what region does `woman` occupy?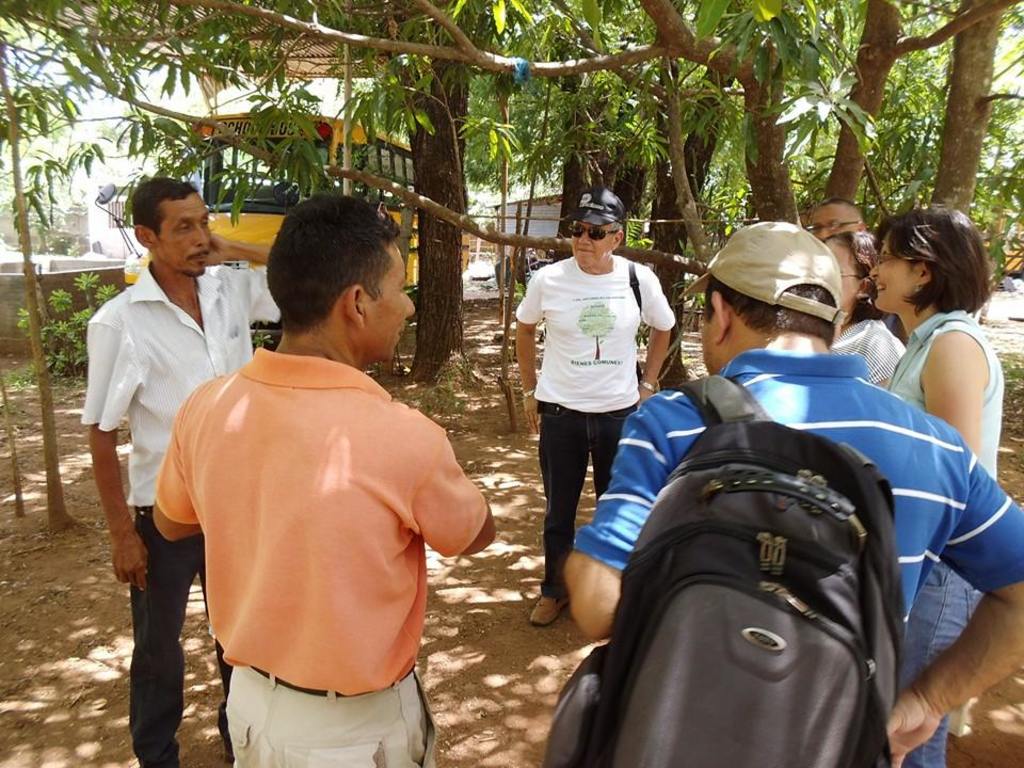
x1=822 y1=161 x2=1023 y2=733.
